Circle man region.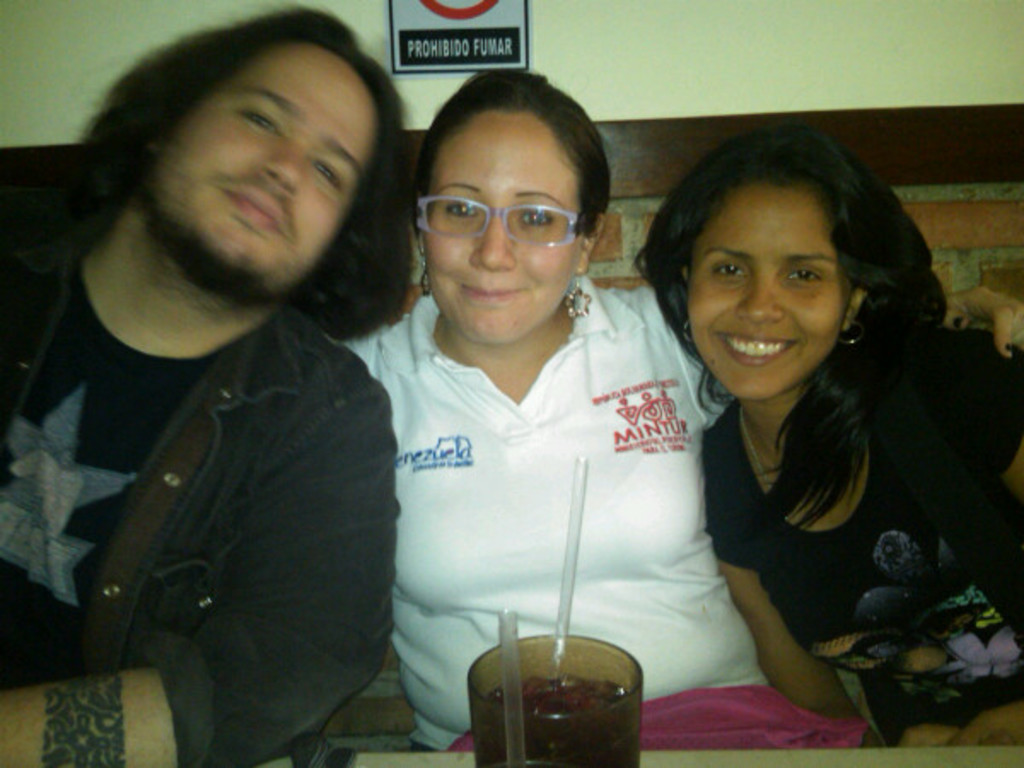
Region: bbox(22, 3, 468, 761).
